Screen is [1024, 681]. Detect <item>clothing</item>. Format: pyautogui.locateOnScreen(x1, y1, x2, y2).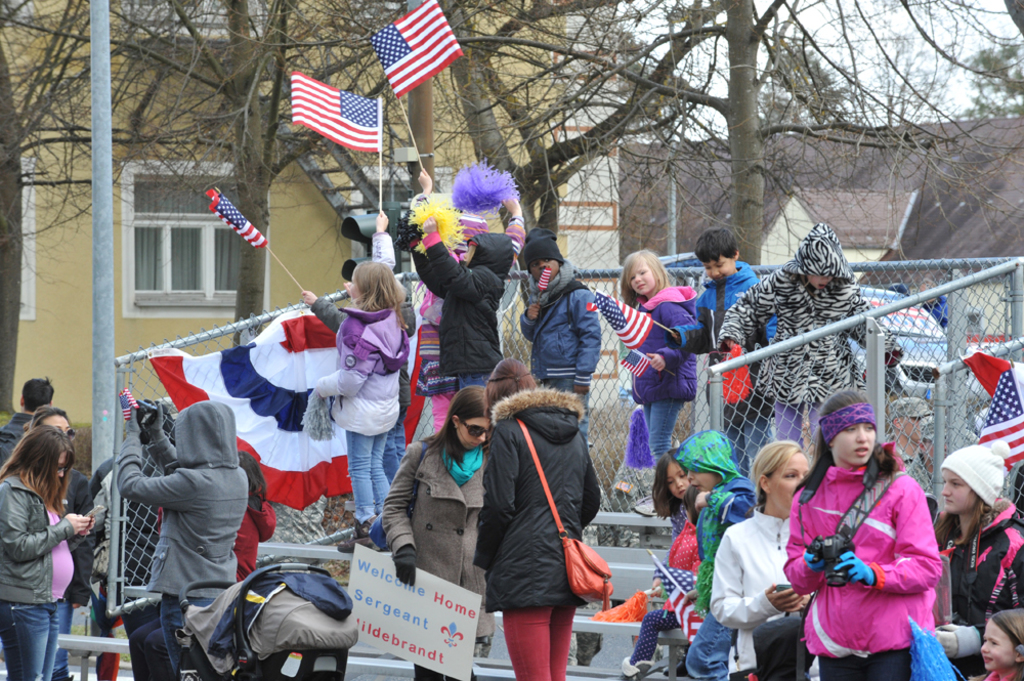
pyautogui.locateOnScreen(801, 451, 958, 671).
